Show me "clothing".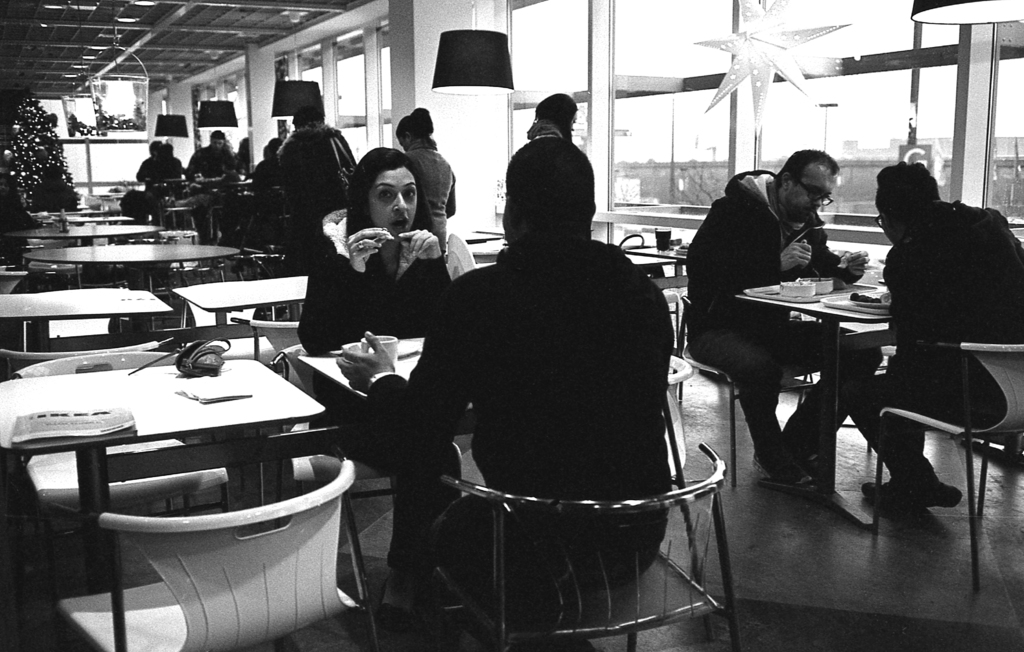
"clothing" is here: box=[231, 148, 253, 174].
